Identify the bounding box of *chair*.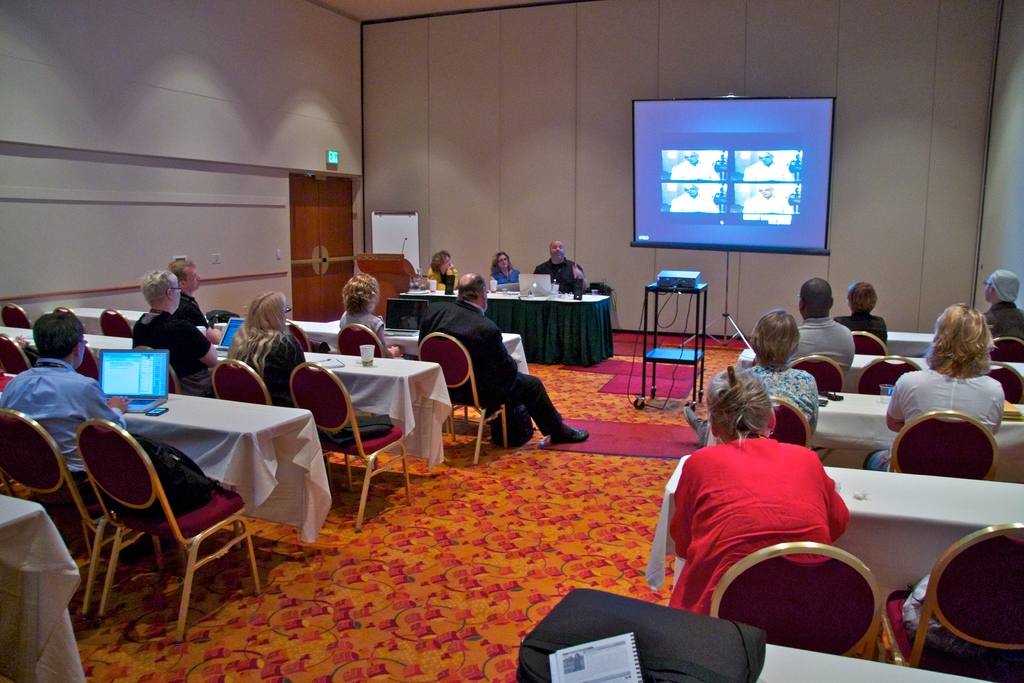
crop(766, 395, 811, 448).
